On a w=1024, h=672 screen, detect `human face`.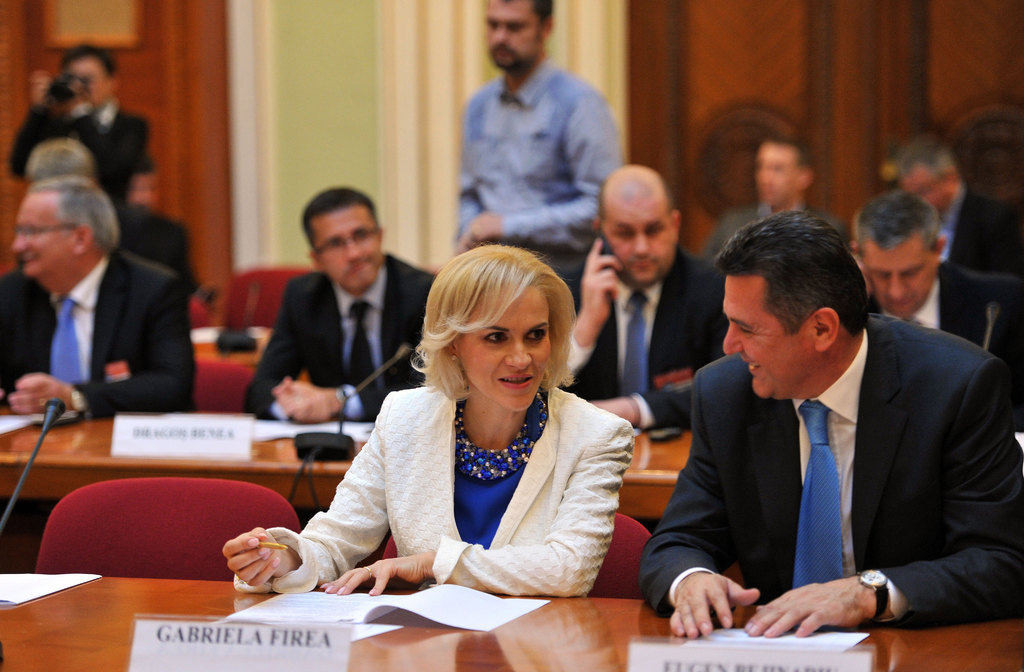
[483, 0, 547, 70].
